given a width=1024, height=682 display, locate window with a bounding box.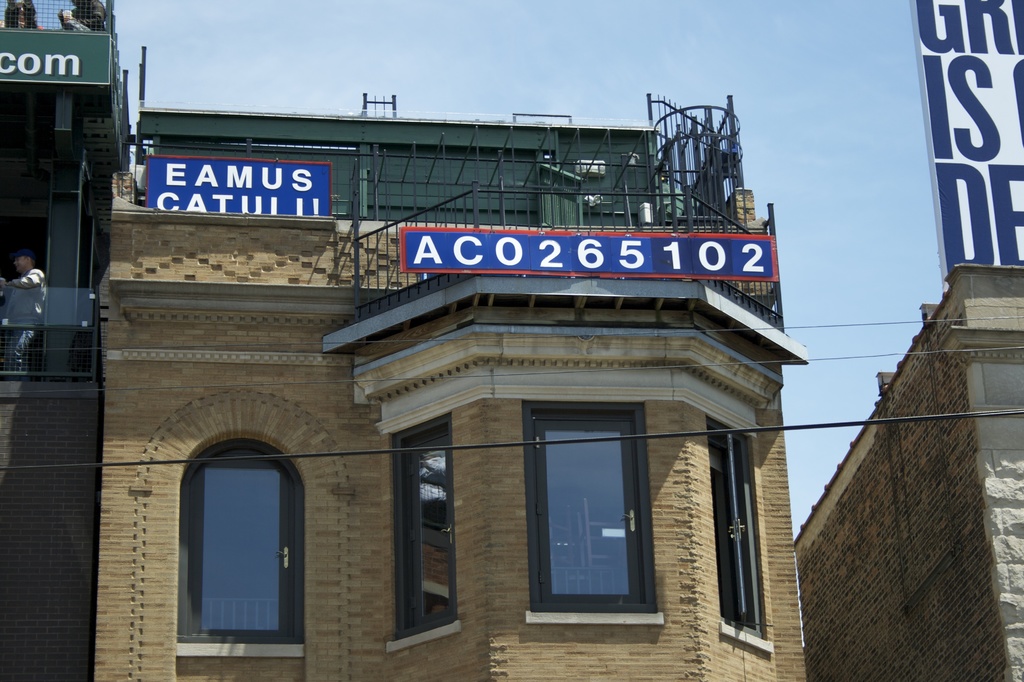
Located: <region>381, 418, 457, 652</region>.
